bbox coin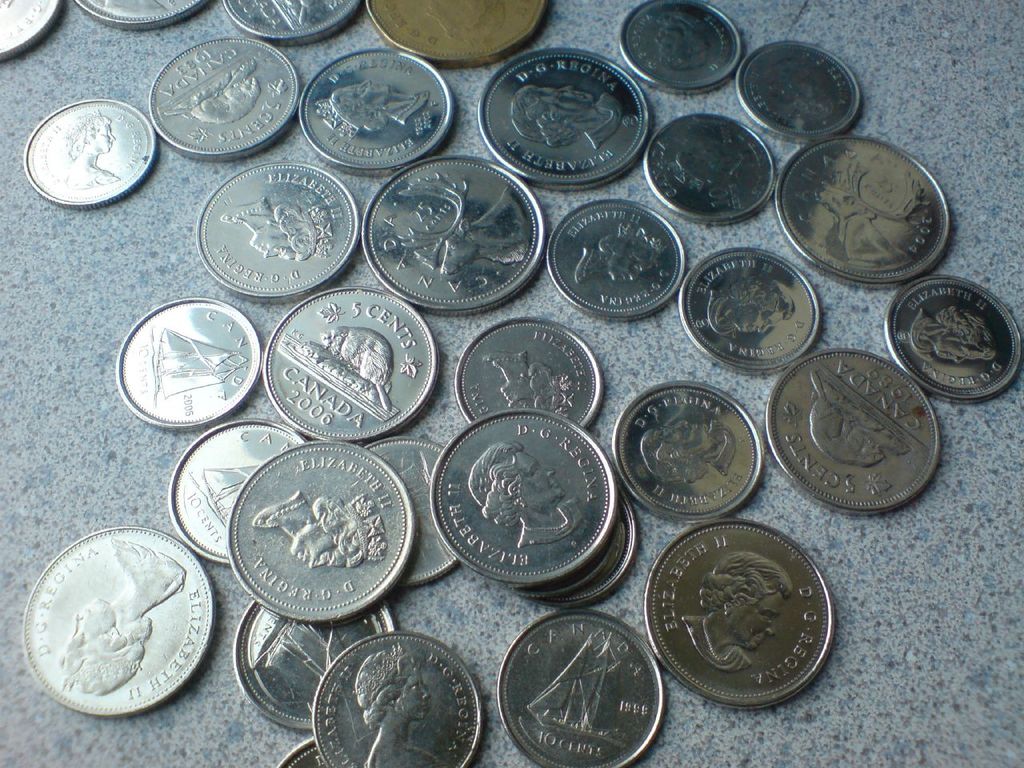
(x1=146, y1=31, x2=298, y2=158)
